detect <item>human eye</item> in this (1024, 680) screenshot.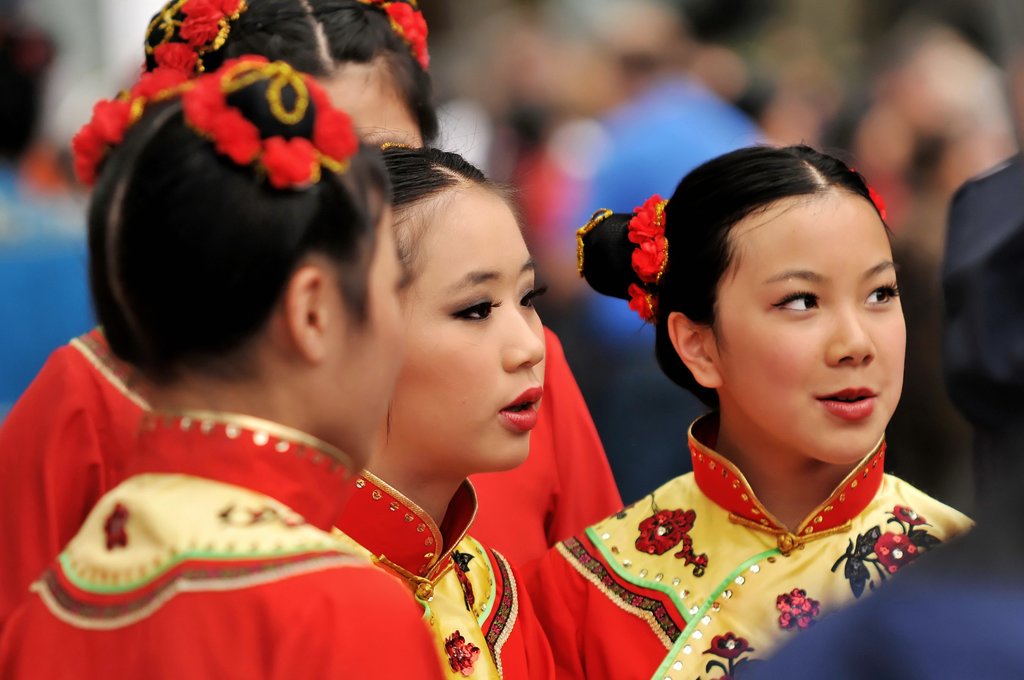
Detection: left=518, top=282, right=552, bottom=311.
